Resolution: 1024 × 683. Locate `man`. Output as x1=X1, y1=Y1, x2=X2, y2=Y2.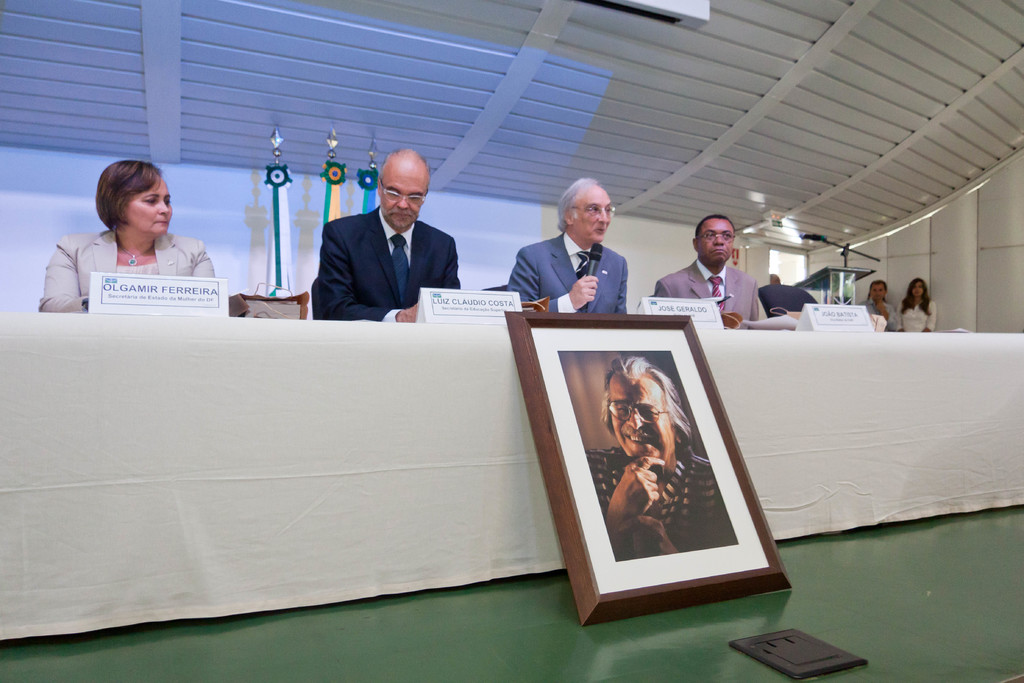
x1=314, y1=147, x2=472, y2=321.
